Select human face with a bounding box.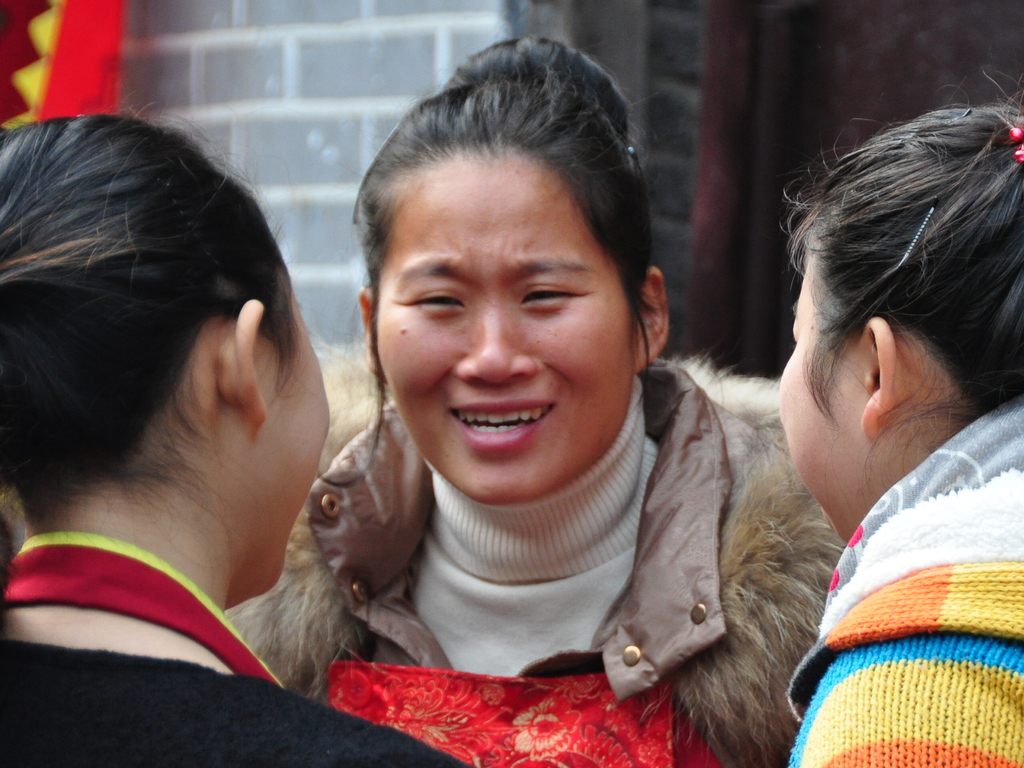
crop(775, 262, 857, 547).
